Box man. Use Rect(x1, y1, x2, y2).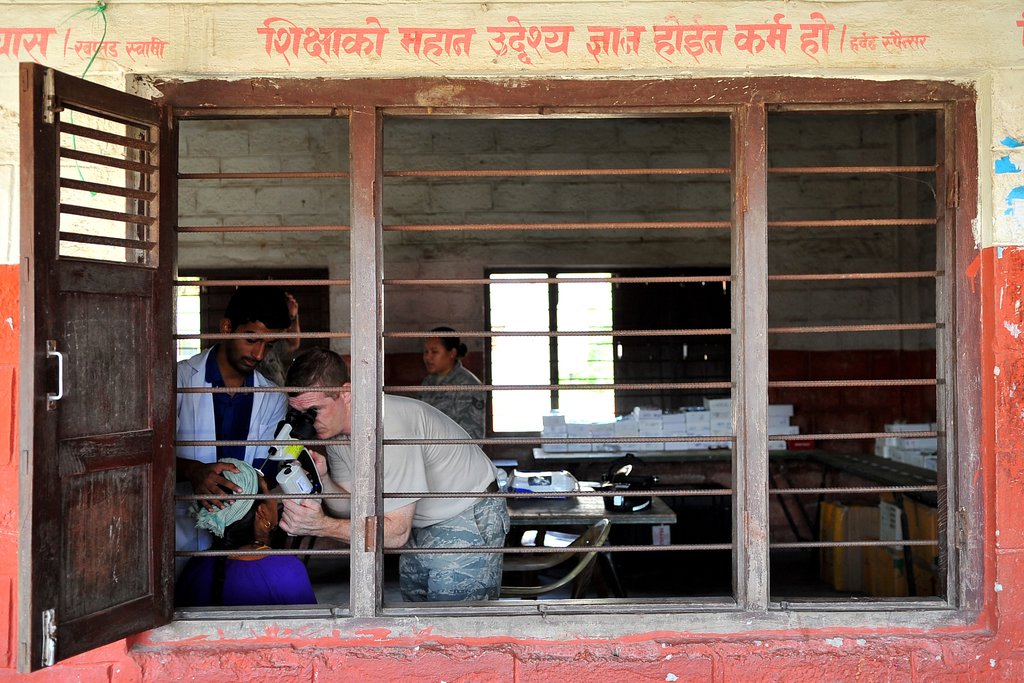
Rect(169, 287, 289, 580).
